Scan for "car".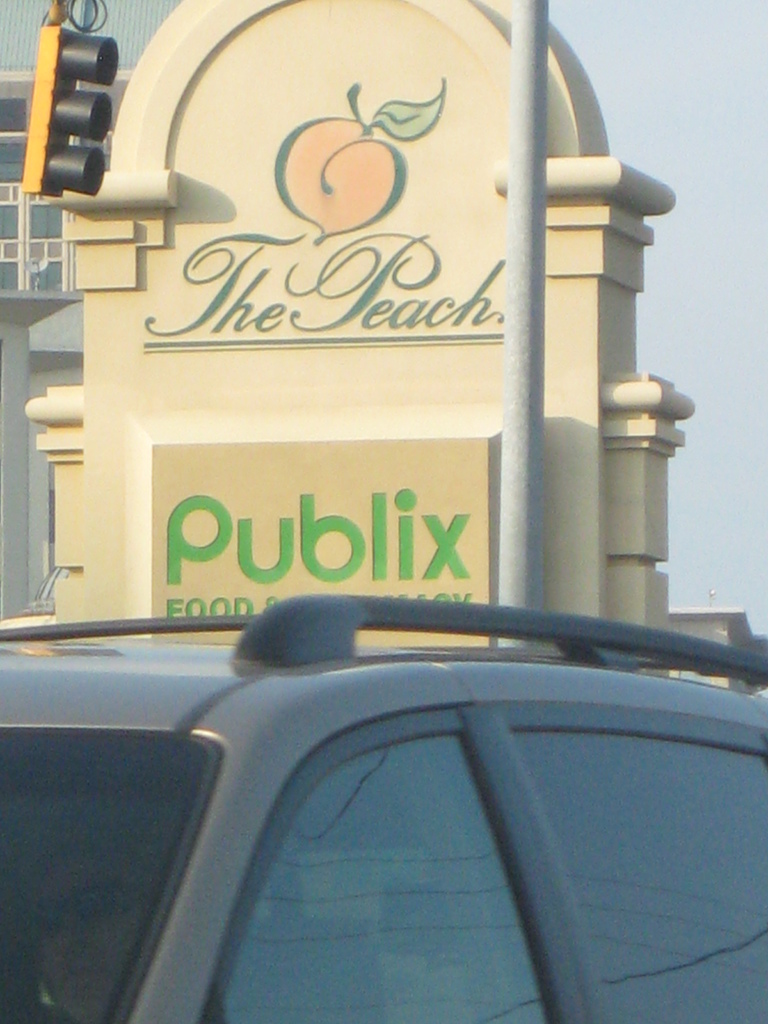
Scan result: pyautogui.locateOnScreen(0, 590, 767, 1023).
